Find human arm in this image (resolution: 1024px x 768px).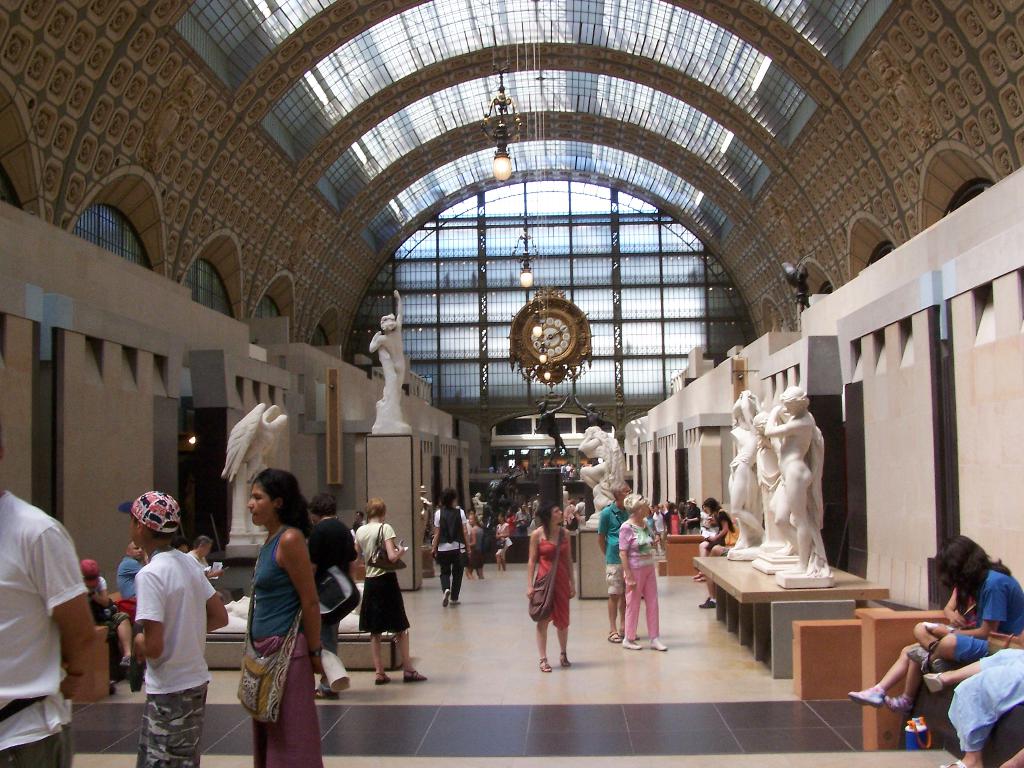
739, 406, 749, 420.
